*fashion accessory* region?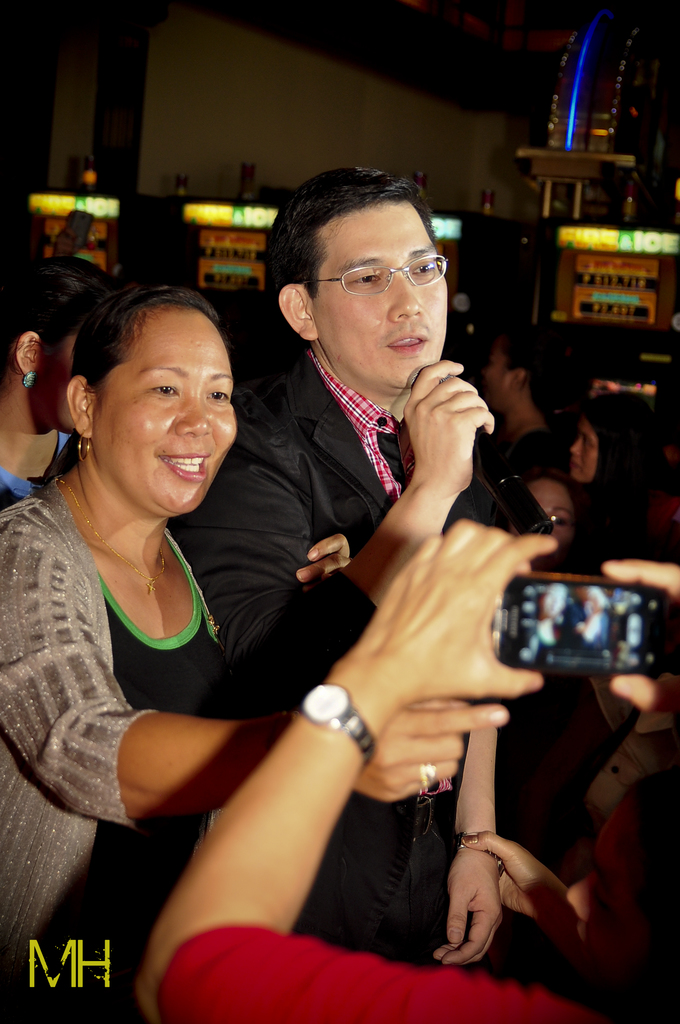
bbox(305, 257, 448, 299)
